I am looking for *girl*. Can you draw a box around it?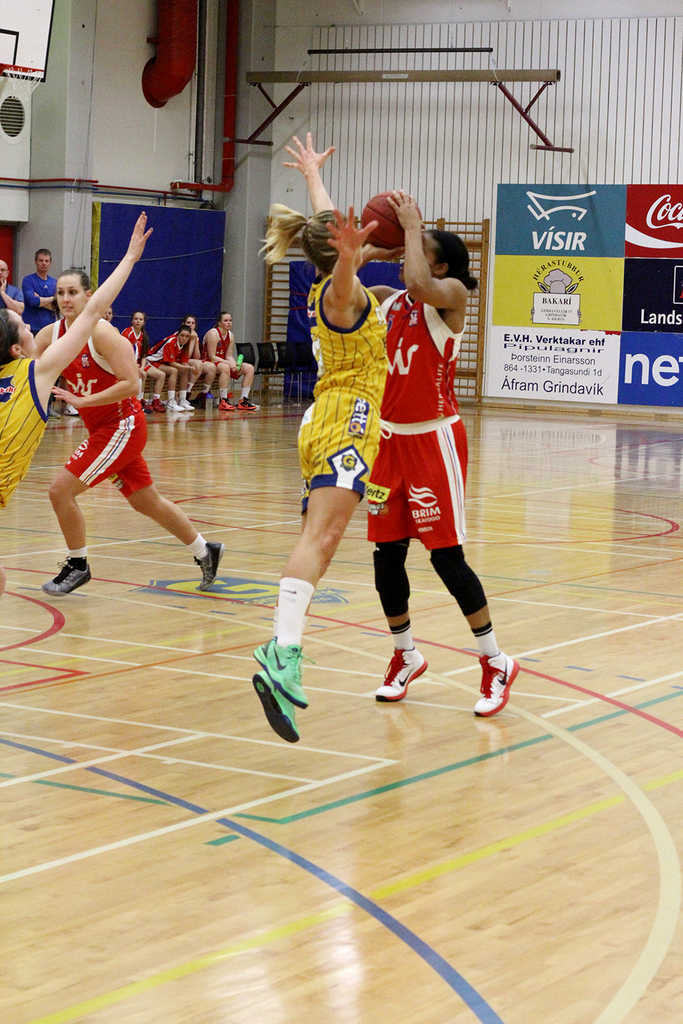
Sure, the bounding box is 0:199:151:505.
